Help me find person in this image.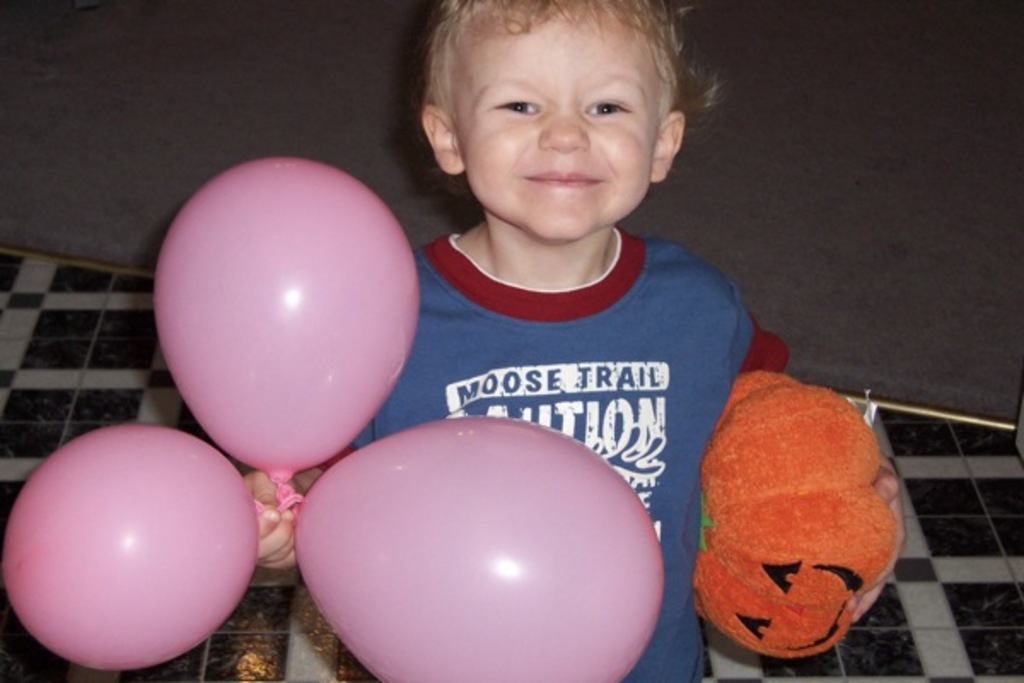
Found it: 242/0/910/681.
